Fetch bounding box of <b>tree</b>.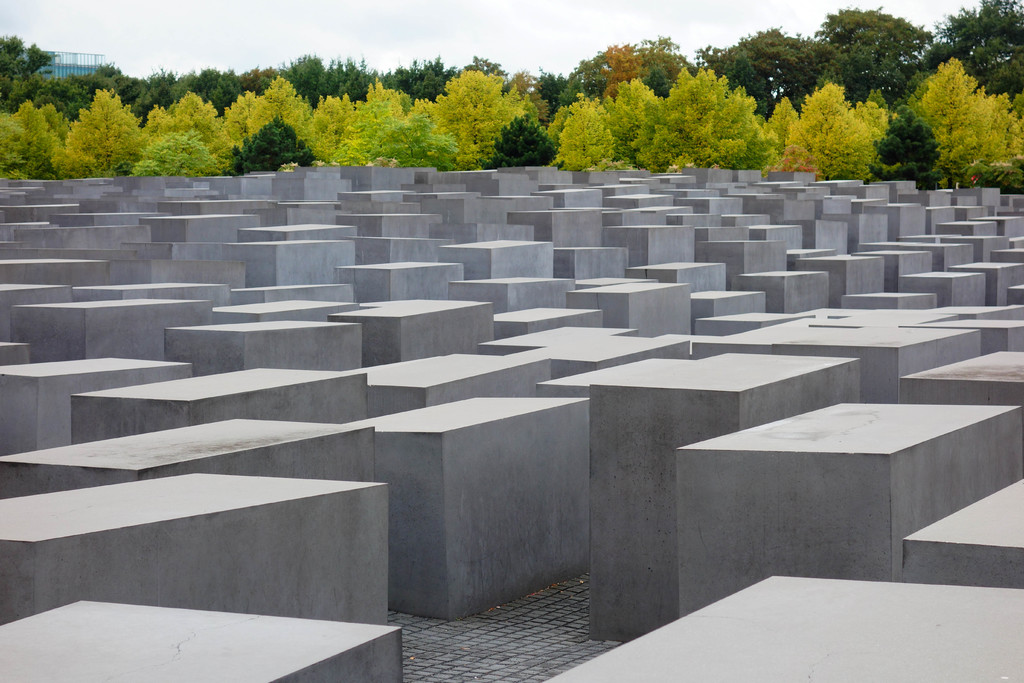
Bbox: (550, 101, 611, 176).
